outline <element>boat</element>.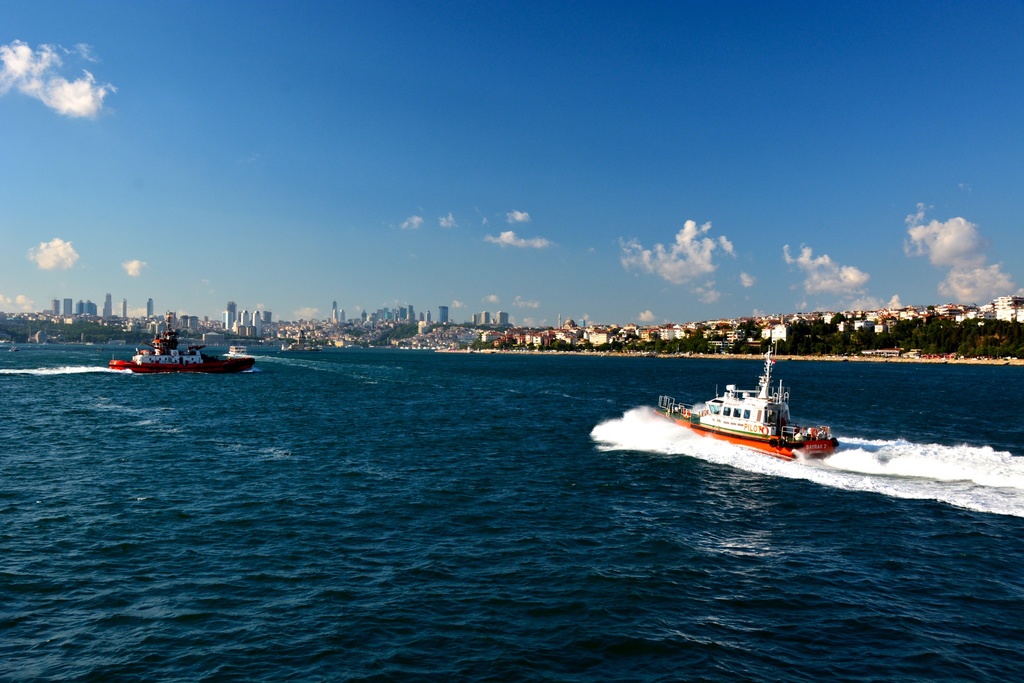
Outline: (x1=220, y1=337, x2=259, y2=370).
